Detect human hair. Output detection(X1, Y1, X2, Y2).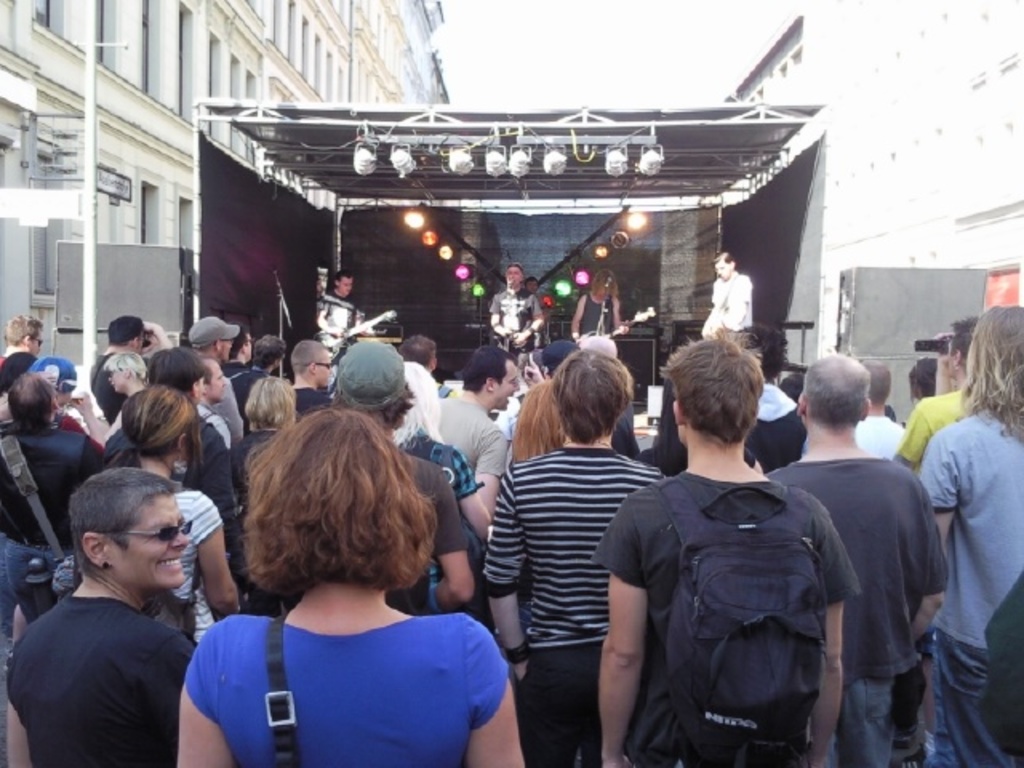
detection(592, 269, 621, 301).
